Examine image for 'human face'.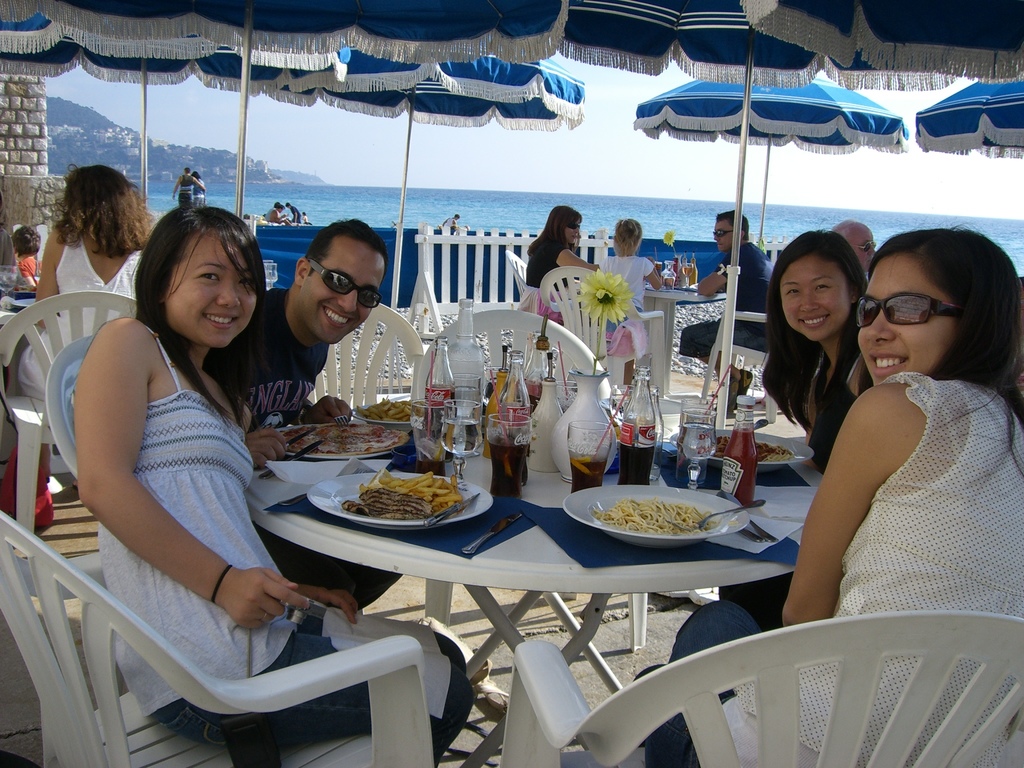
Examination result: [x1=566, y1=216, x2=580, y2=241].
